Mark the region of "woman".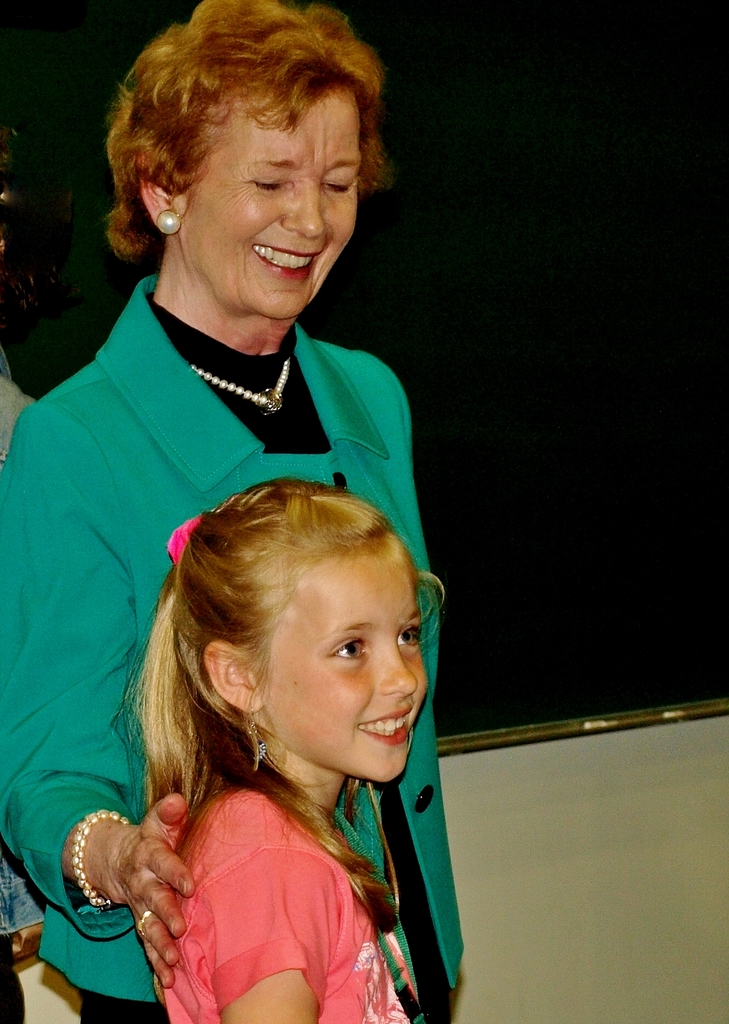
Region: pyautogui.locateOnScreen(0, 0, 482, 1023).
